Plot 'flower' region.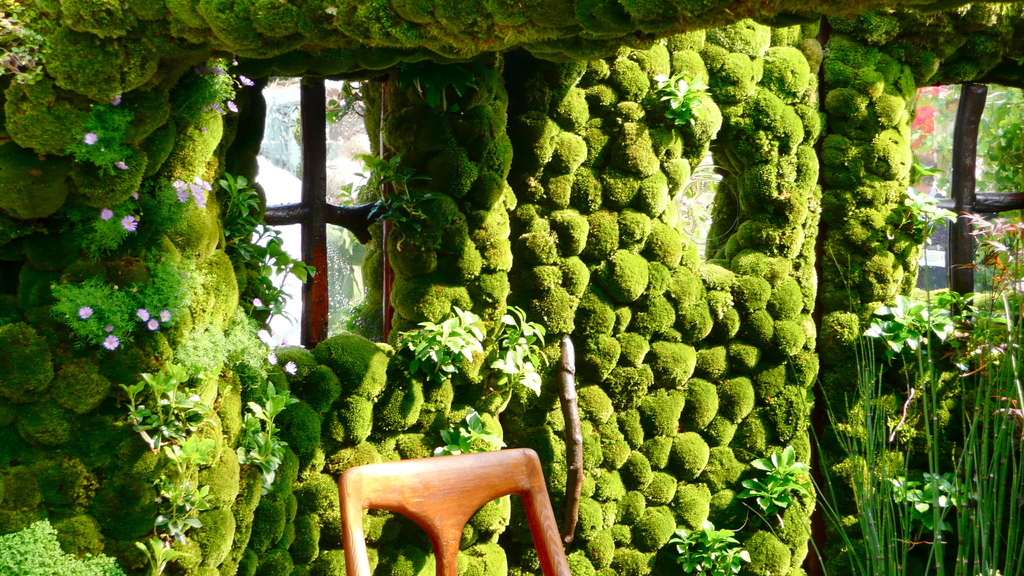
Plotted at crop(113, 161, 136, 172).
